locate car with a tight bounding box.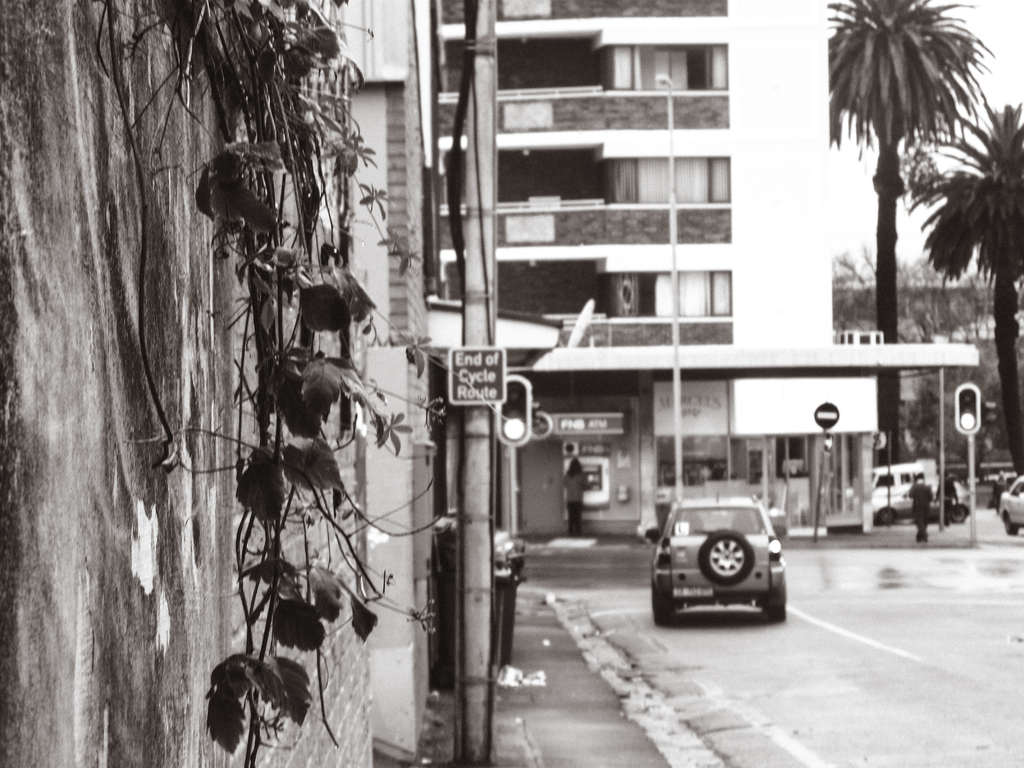
<region>1000, 474, 1023, 536</region>.
